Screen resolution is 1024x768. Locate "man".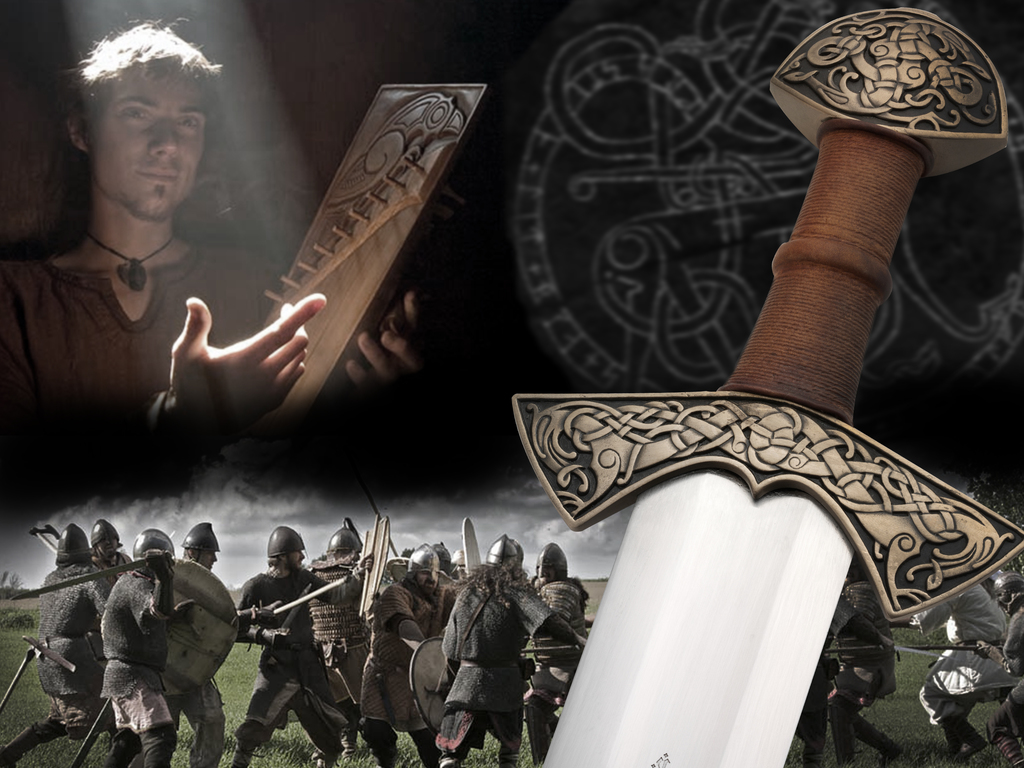
bbox=[527, 542, 594, 767].
